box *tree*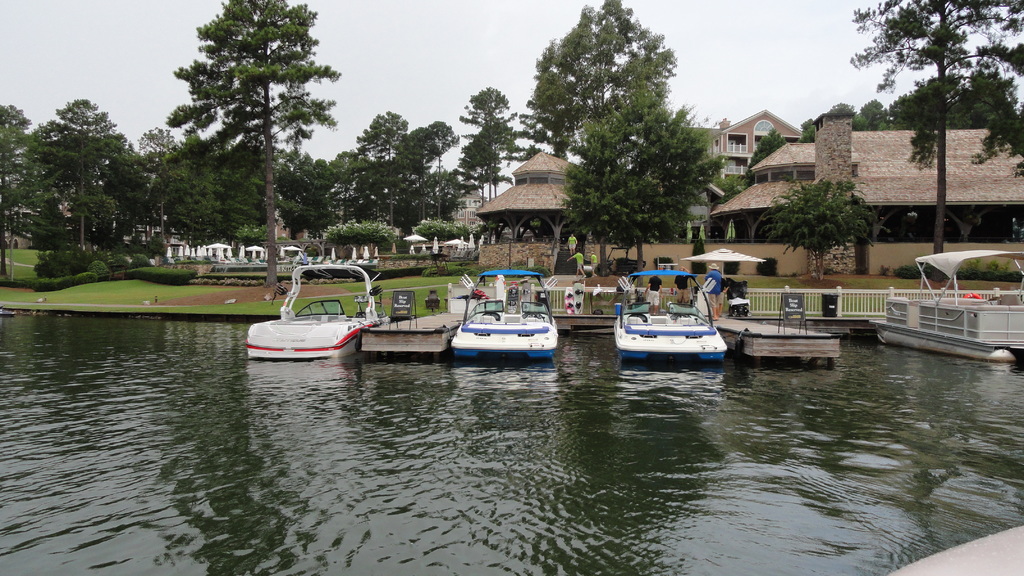
(849,0,1023,285)
